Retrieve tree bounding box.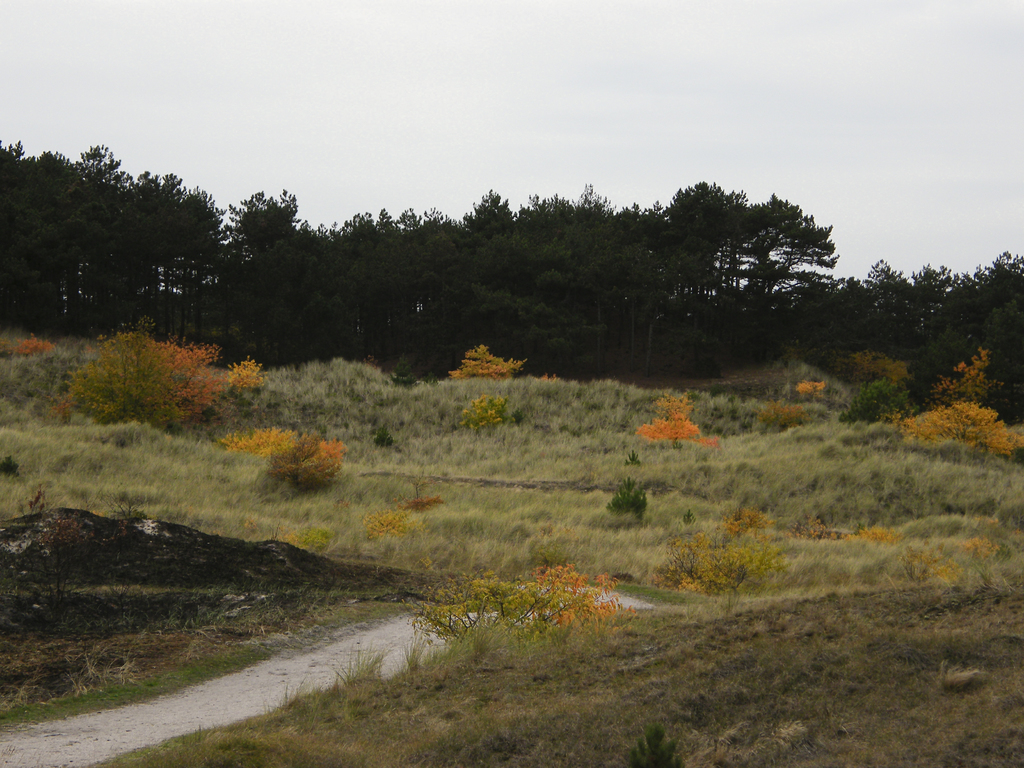
Bounding box: (x1=390, y1=195, x2=465, y2=368).
